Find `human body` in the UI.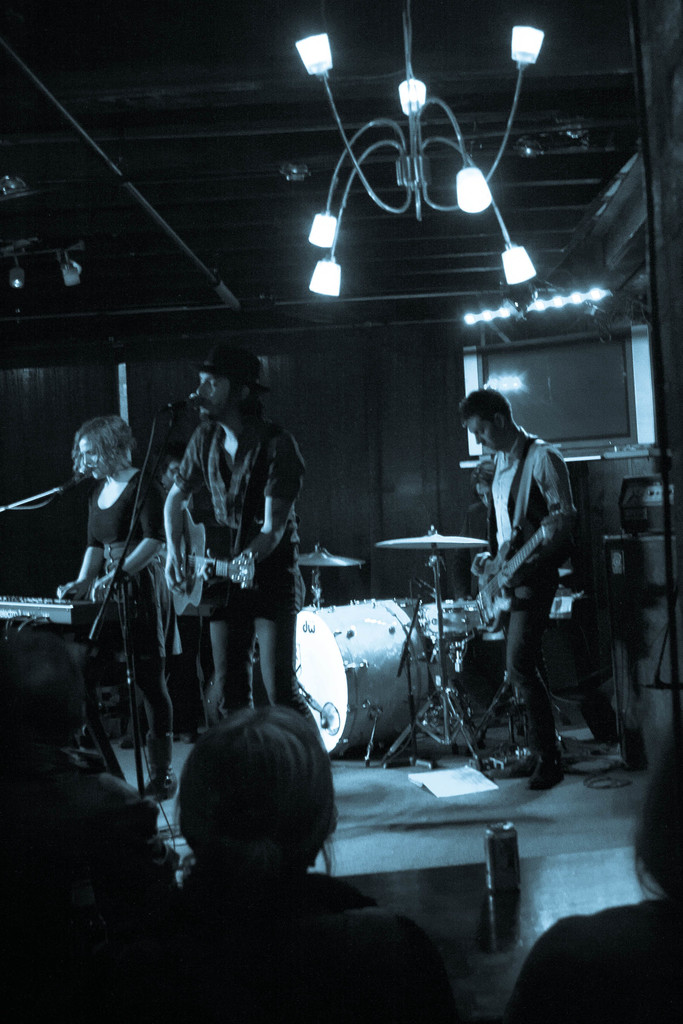
UI element at Rect(172, 660, 363, 965).
